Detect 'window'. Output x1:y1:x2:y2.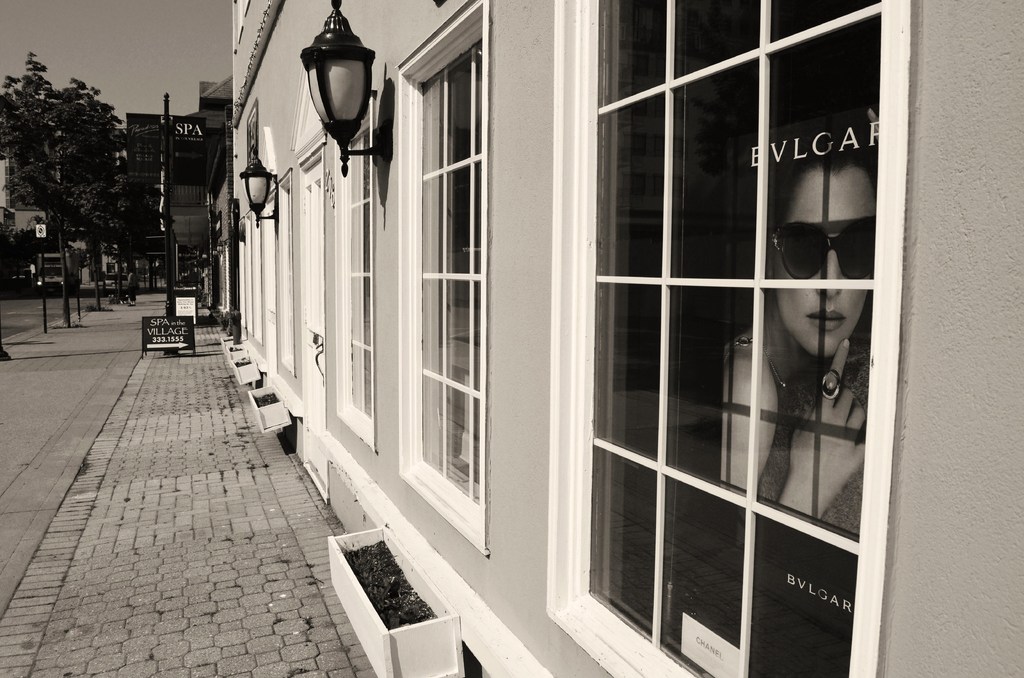
415:2:931:658.
